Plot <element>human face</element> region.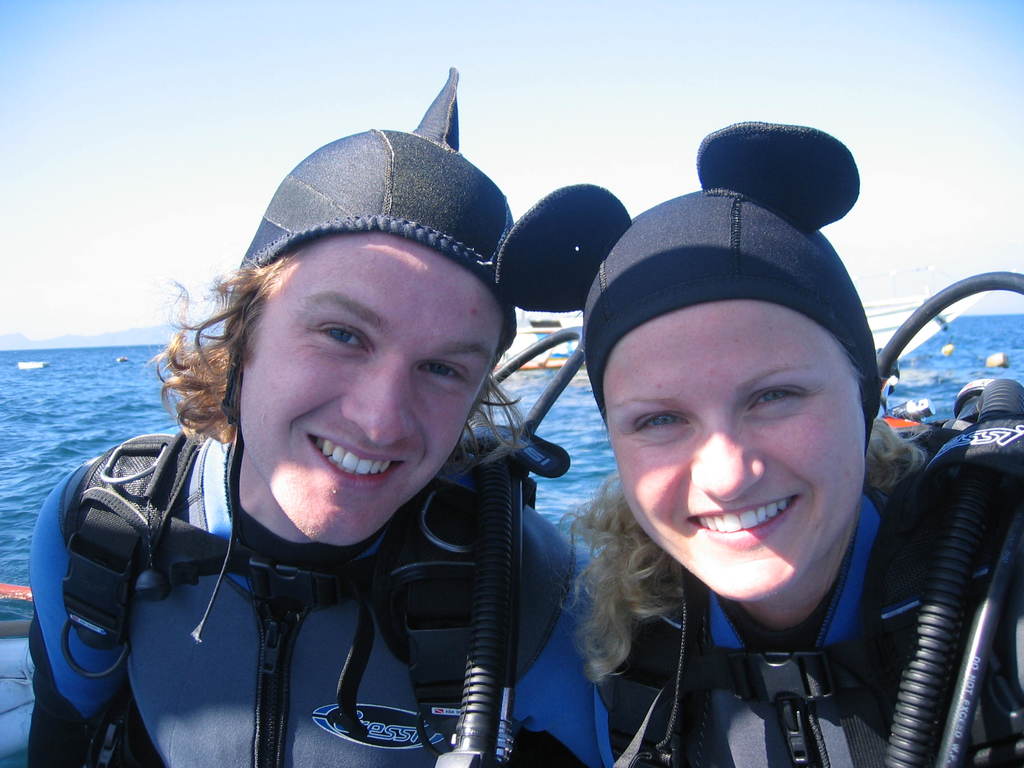
Plotted at [left=242, top=229, right=504, bottom=538].
